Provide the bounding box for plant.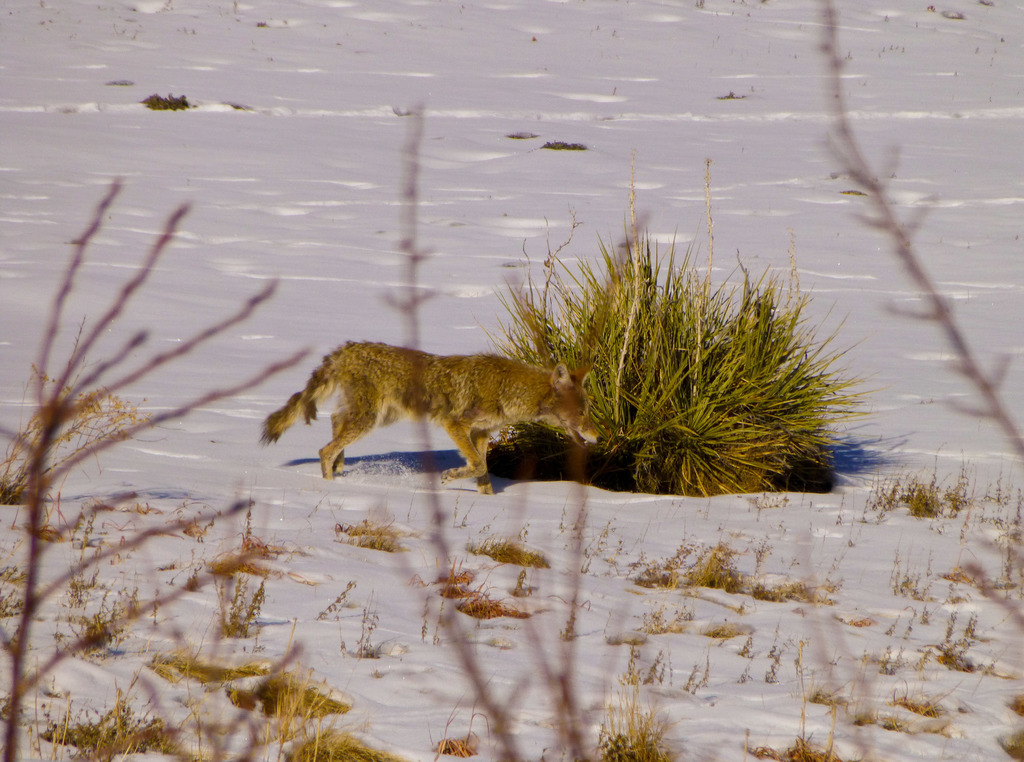
locate(810, 0, 1023, 457).
